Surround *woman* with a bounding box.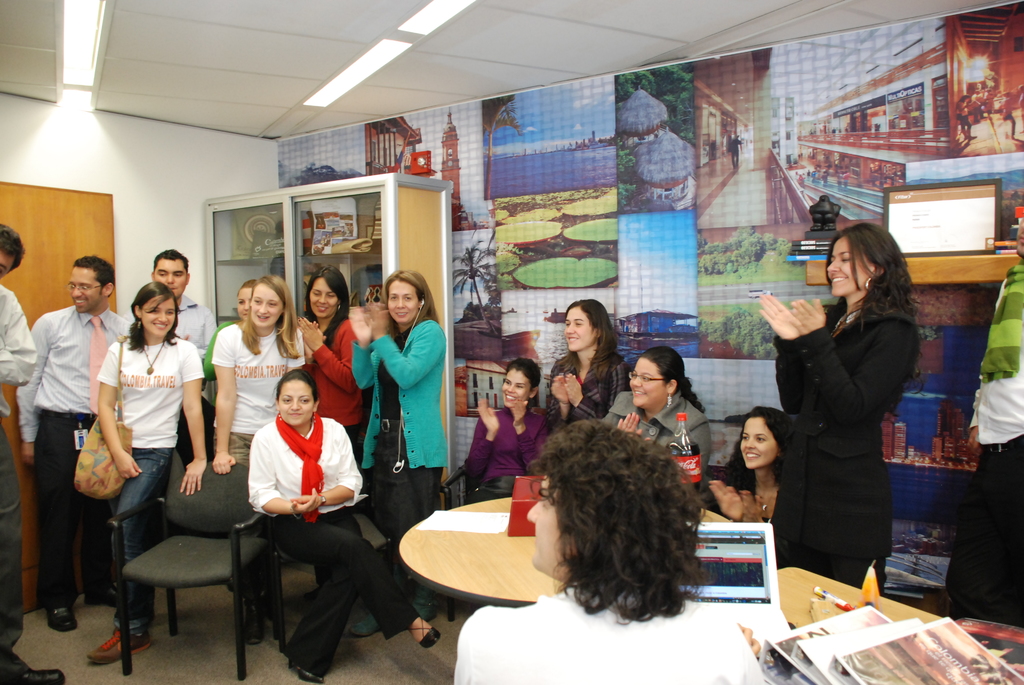
bbox=(237, 358, 447, 684).
